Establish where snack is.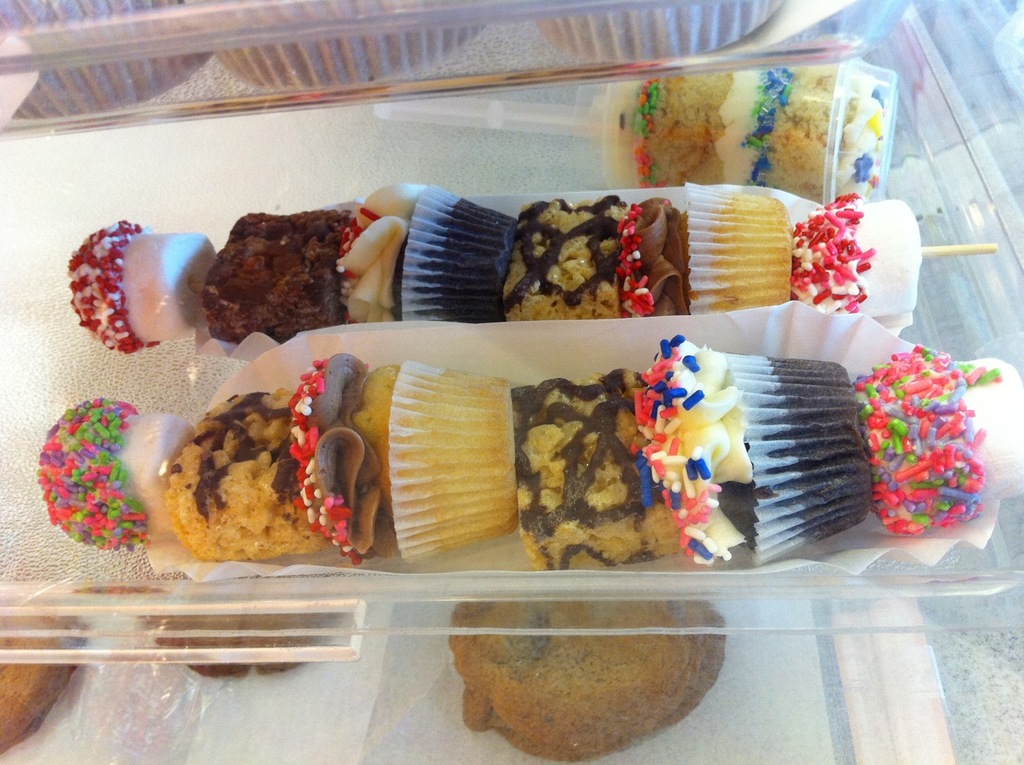
Established at [597,72,897,178].
